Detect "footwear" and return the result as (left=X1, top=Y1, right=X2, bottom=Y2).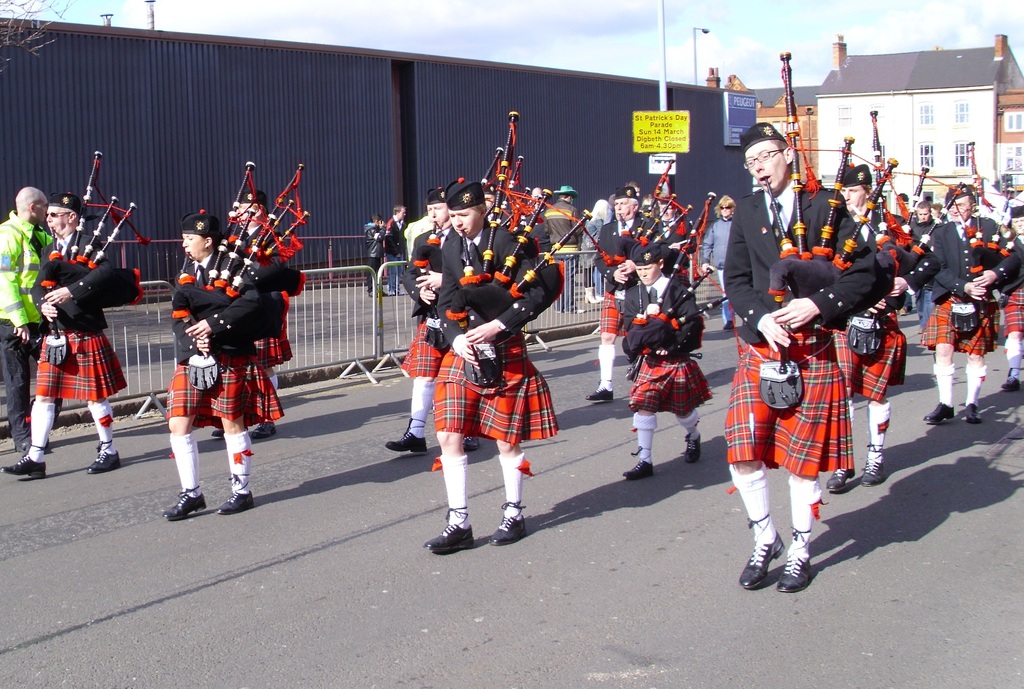
(left=211, top=428, right=225, bottom=439).
